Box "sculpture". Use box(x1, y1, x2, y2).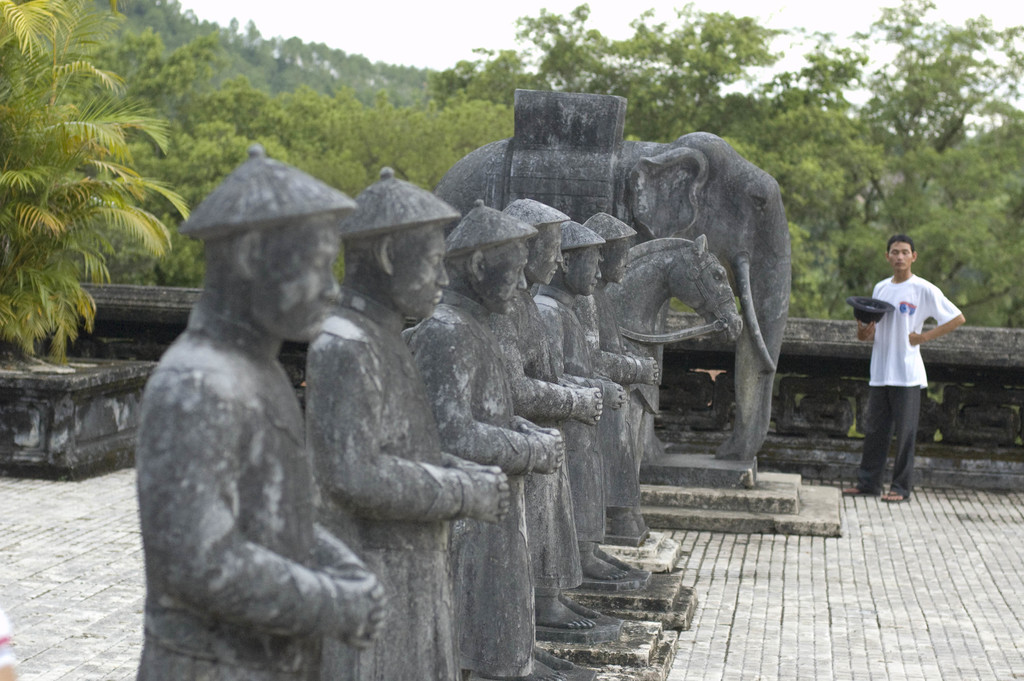
box(136, 135, 390, 680).
